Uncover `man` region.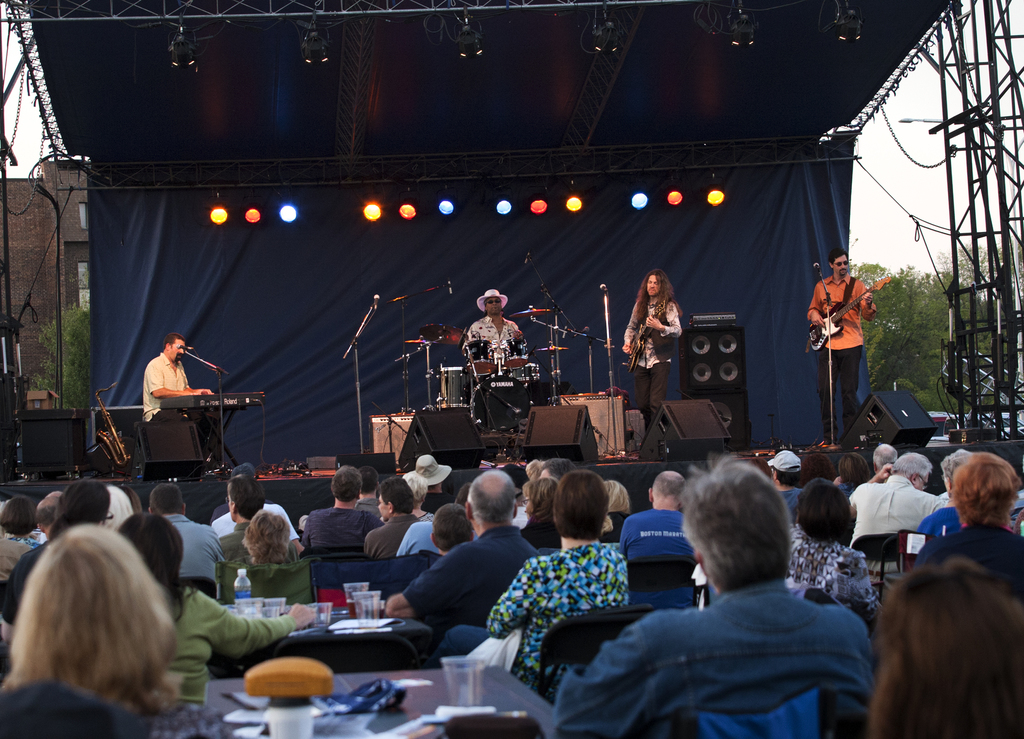
Uncovered: region(765, 451, 805, 528).
